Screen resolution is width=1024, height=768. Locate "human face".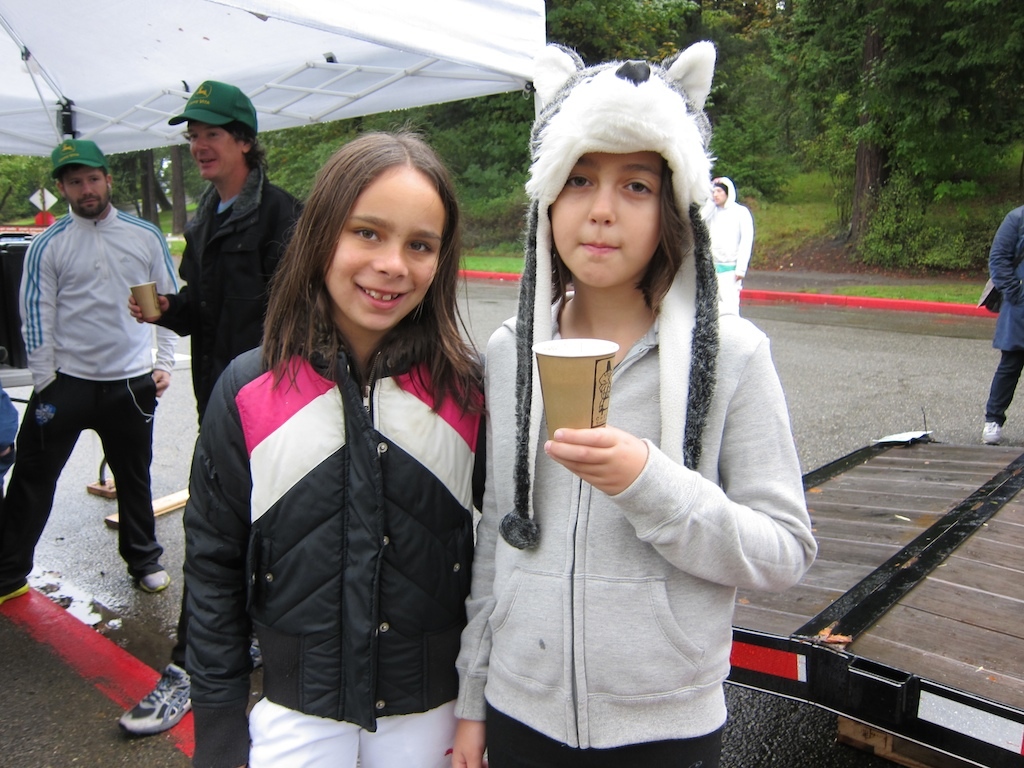
locate(713, 186, 727, 204).
